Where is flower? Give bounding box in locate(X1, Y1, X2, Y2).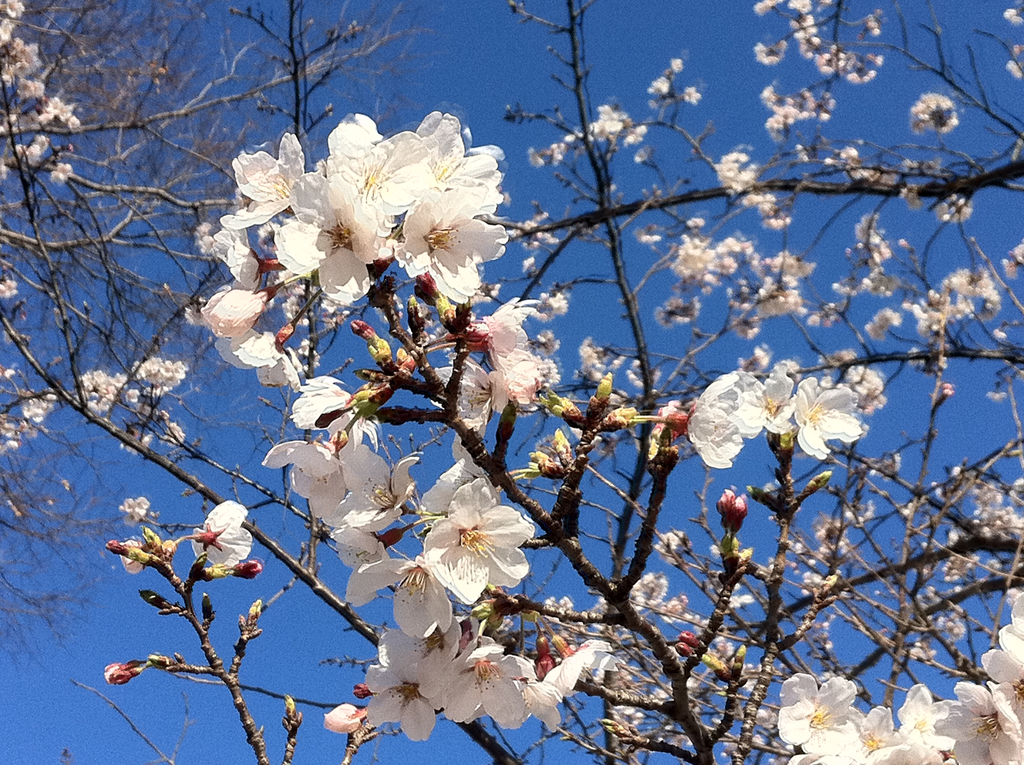
locate(0, 281, 22, 298).
